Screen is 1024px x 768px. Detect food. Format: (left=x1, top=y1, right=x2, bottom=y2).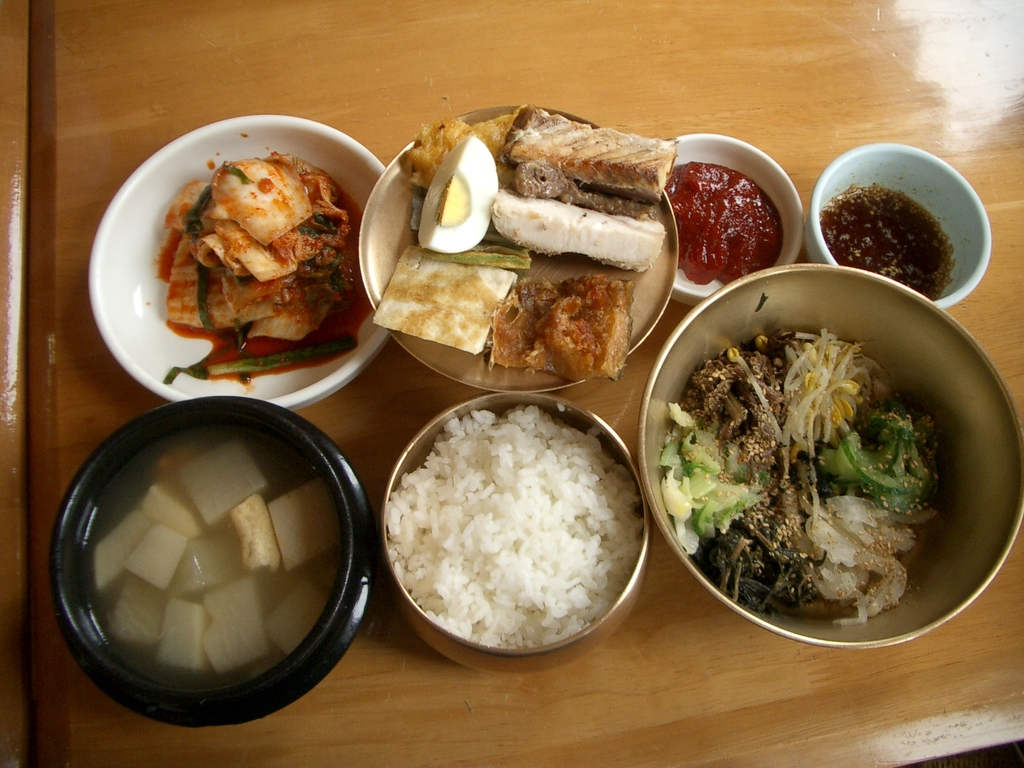
(left=161, top=149, right=371, bottom=385).
